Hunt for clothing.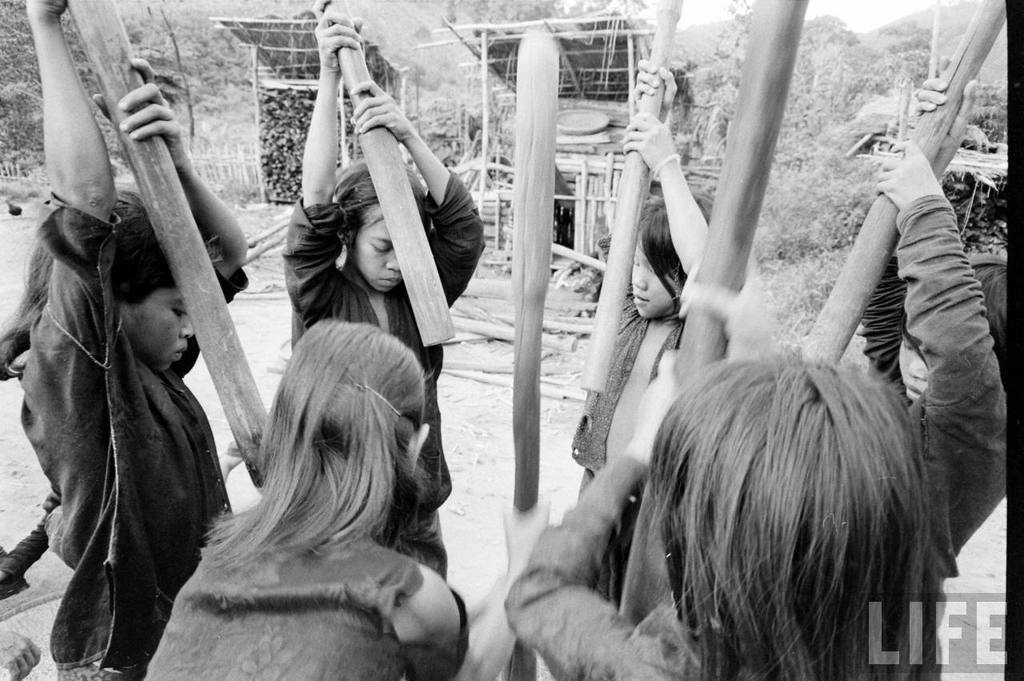
Hunted down at (150,526,471,680).
